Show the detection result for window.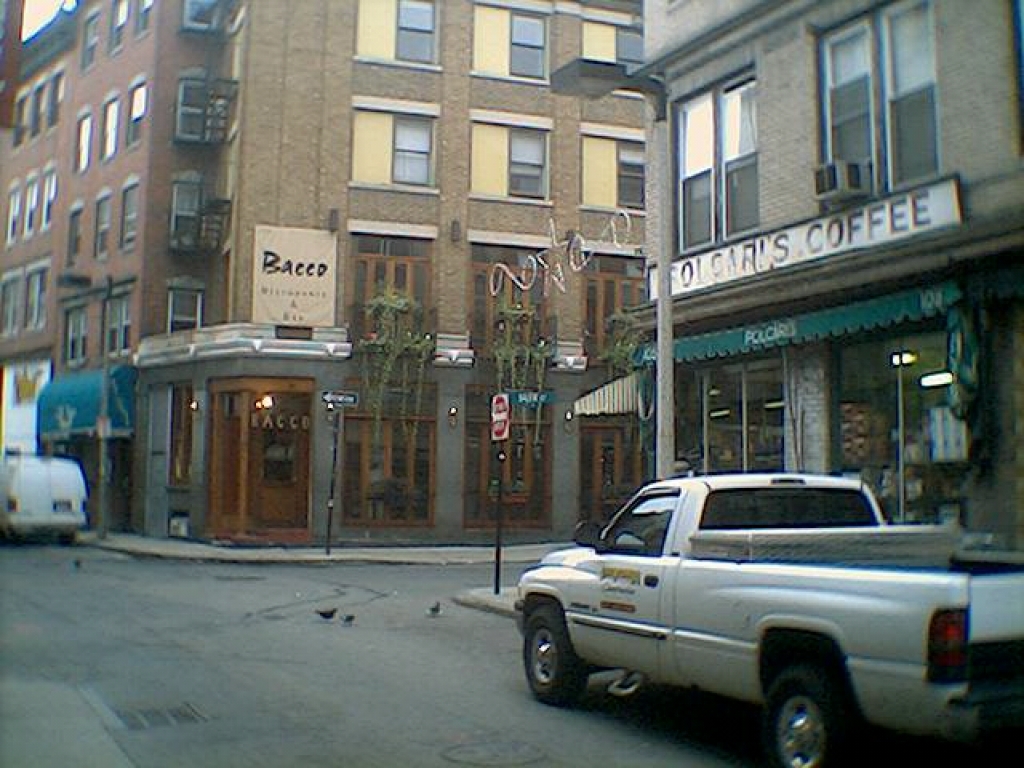
16:95:24:138.
